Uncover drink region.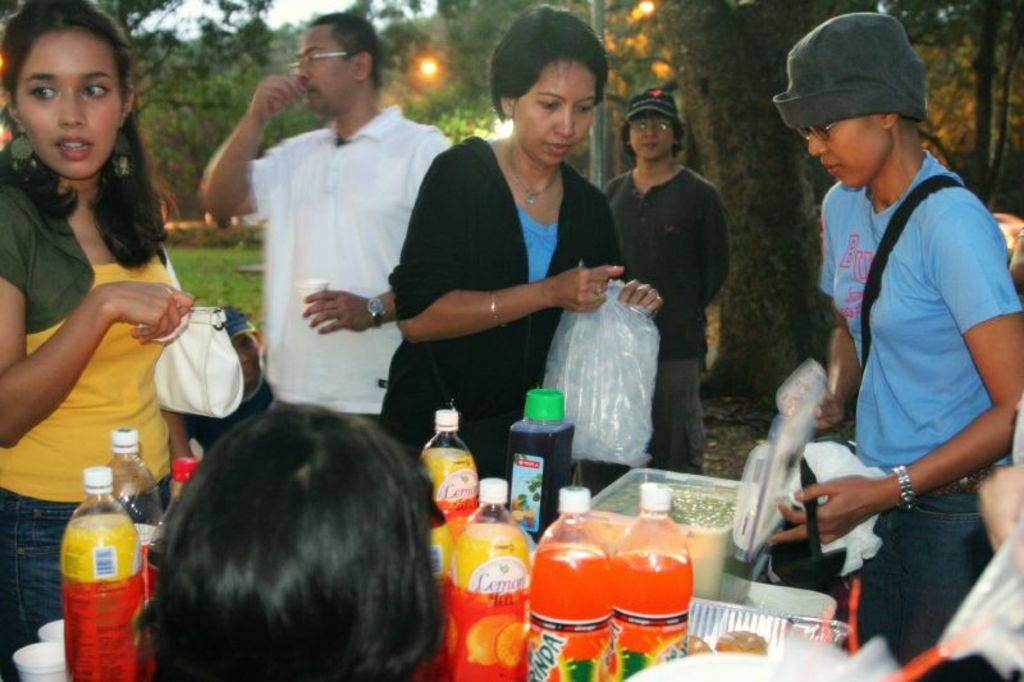
Uncovered: {"x1": 517, "y1": 484, "x2": 614, "y2": 681}.
